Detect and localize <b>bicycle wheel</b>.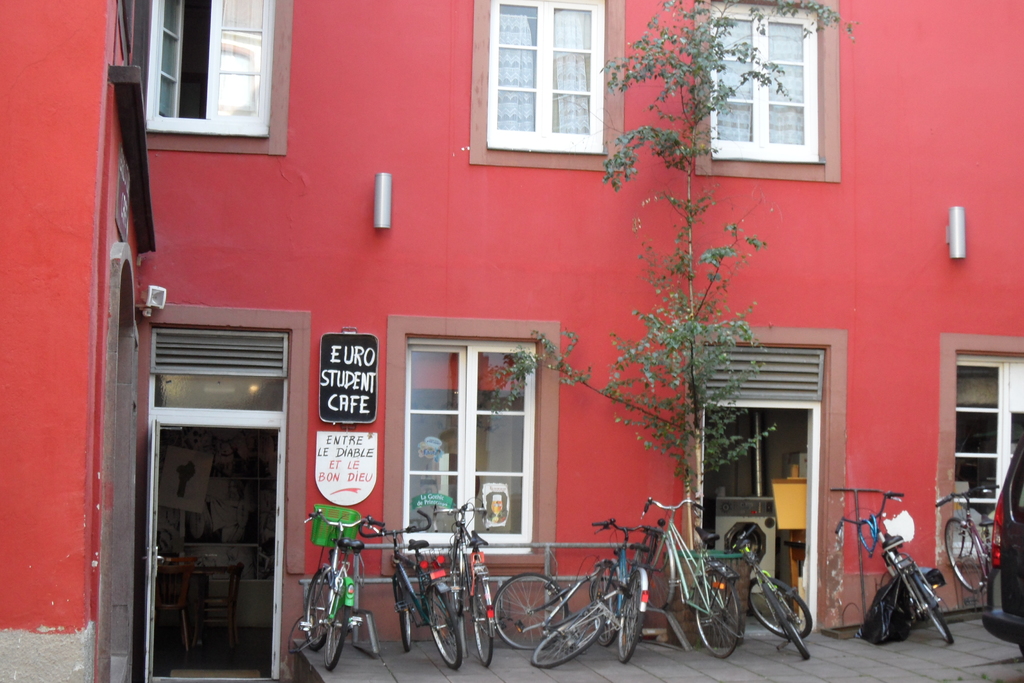
Localized at detection(591, 562, 617, 645).
